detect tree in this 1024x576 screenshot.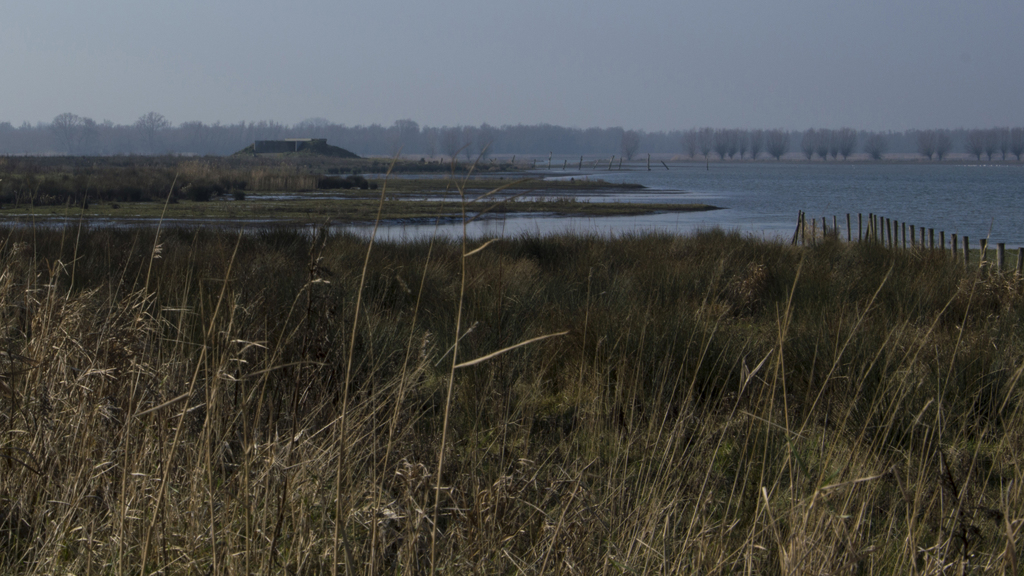
Detection: (735, 129, 755, 165).
